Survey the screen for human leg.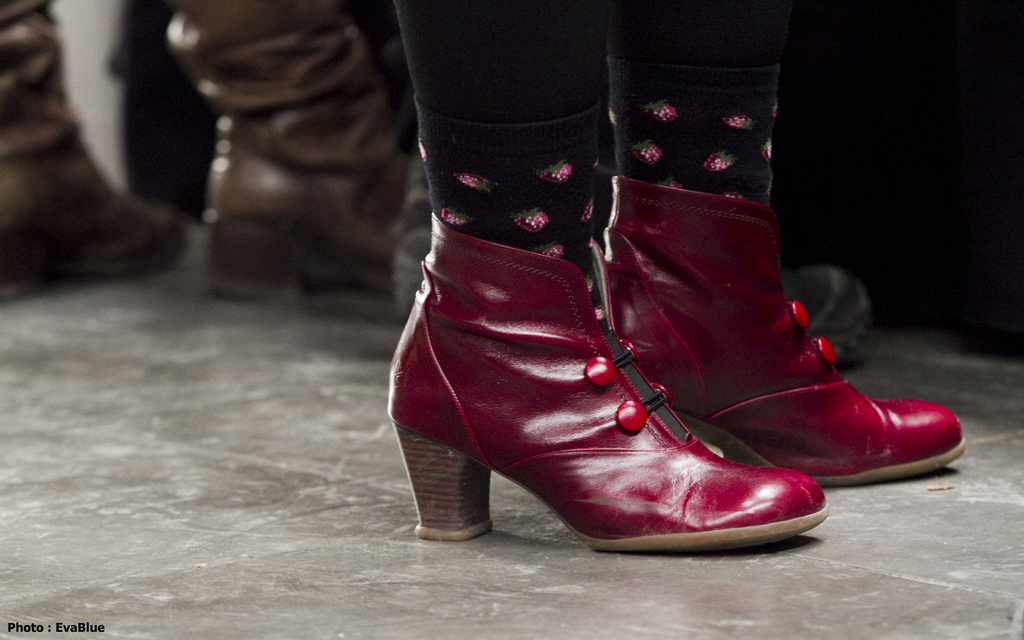
Survey found: {"left": 163, "top": 0, "right": 409, "bottom": 308}.
